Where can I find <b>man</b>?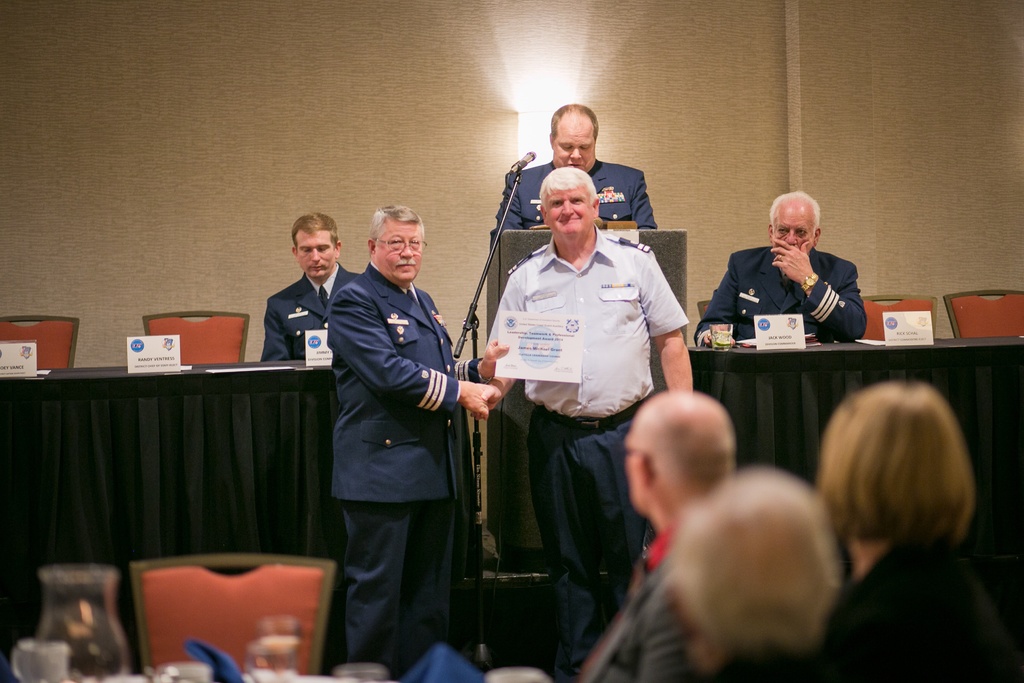
You can find it at {"left": 499, "top": 101, "right": 656, "bottom": 229}.
